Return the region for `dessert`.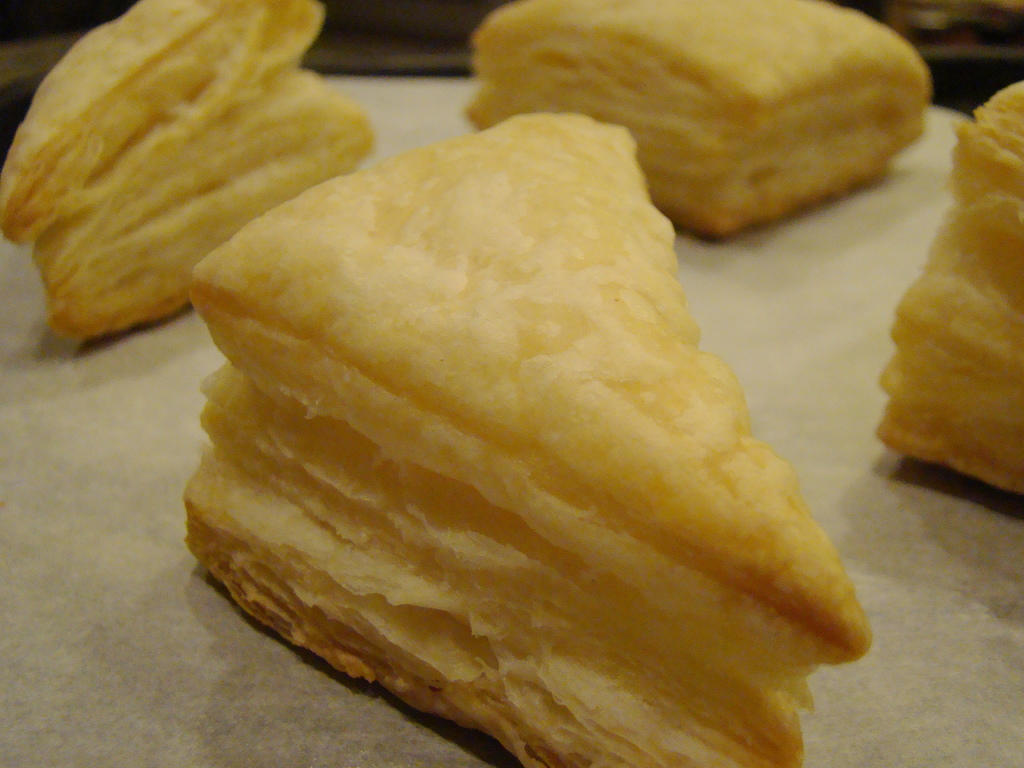
select_region(200, 120, 869, 761).
